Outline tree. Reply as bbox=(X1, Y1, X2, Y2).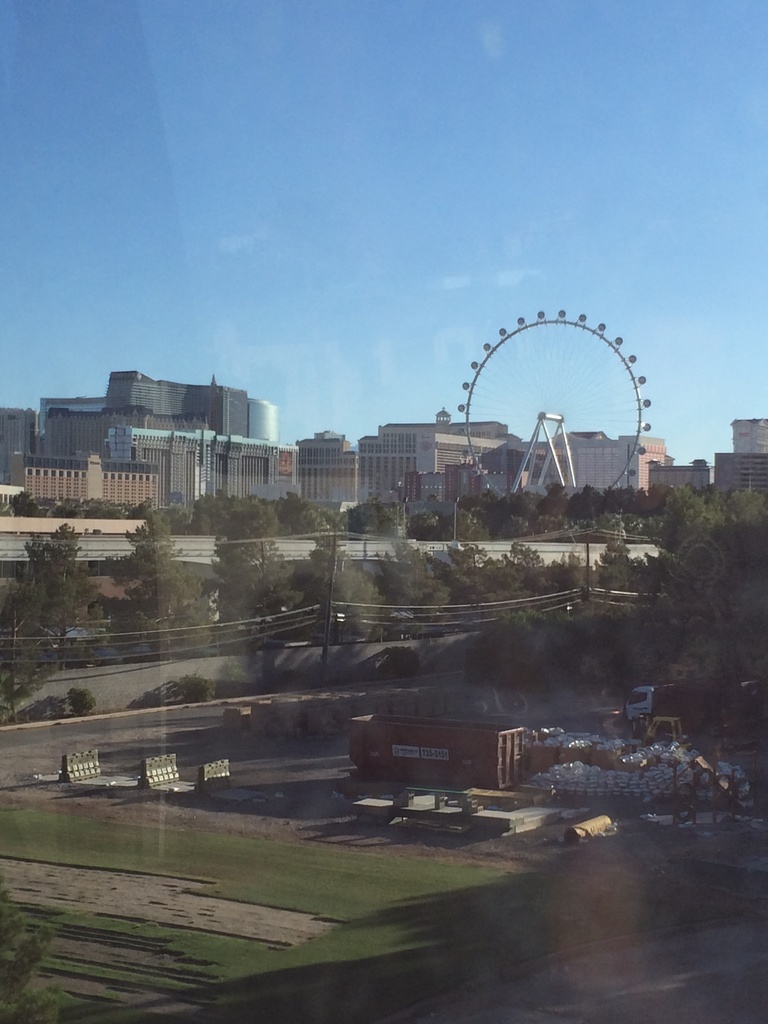
bbox=(506, 531, 560, 616).
